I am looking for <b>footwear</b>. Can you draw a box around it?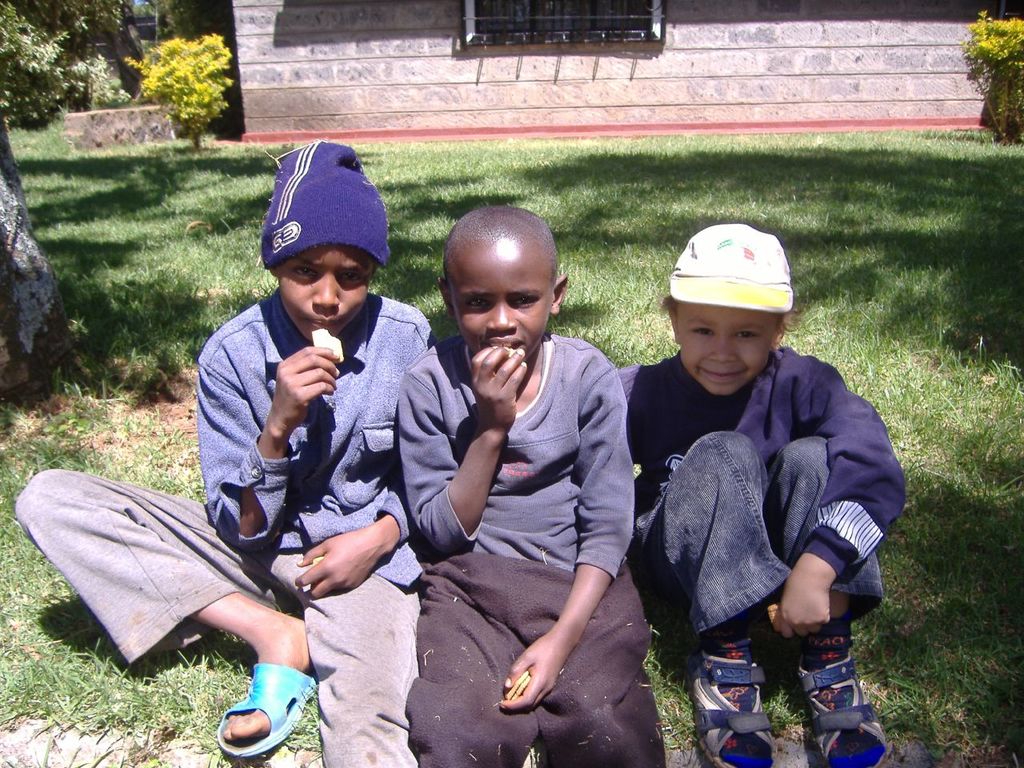
Sure, the bounding box is (x1=690, y1=645, x2=781, y2=767).
